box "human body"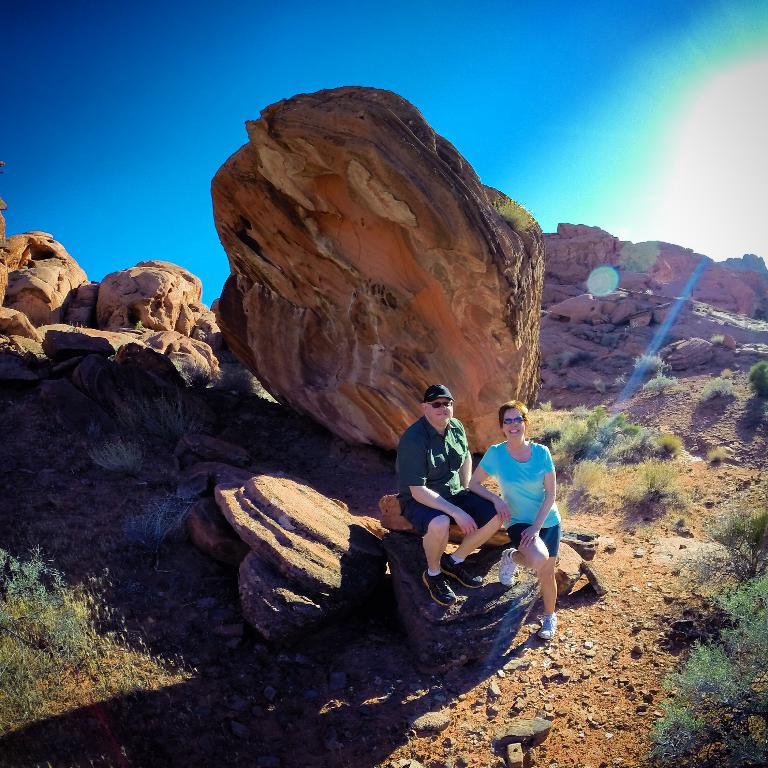
466:439:561:642
